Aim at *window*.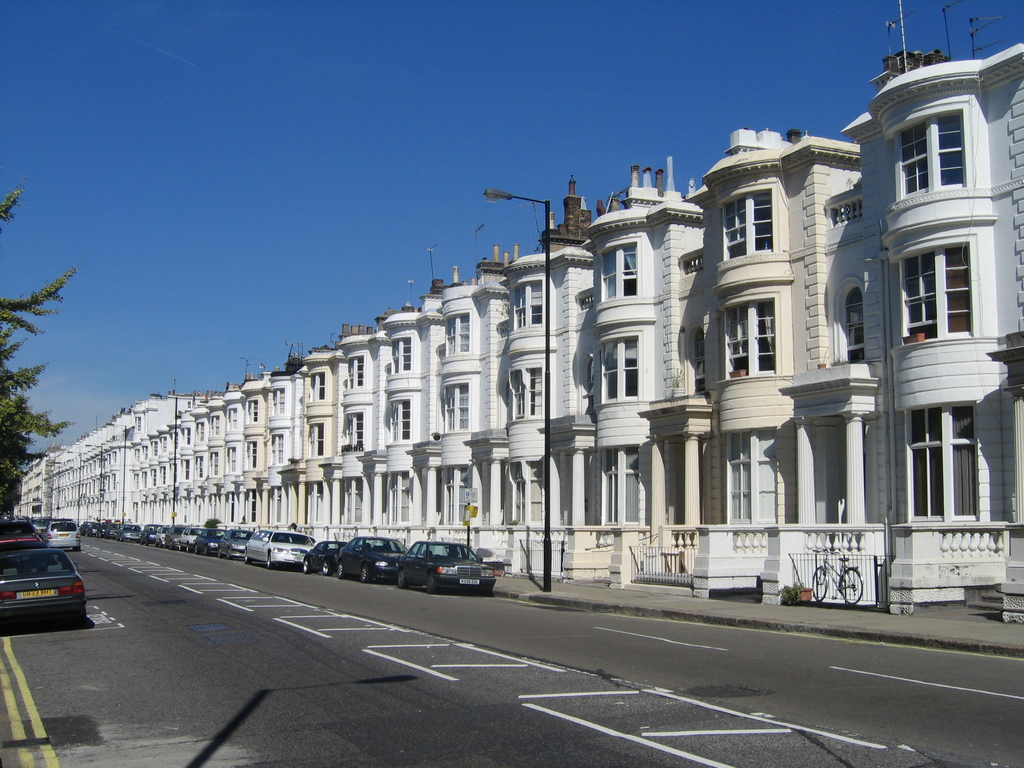
Aimed at crop(444, 464, 477, 524).
